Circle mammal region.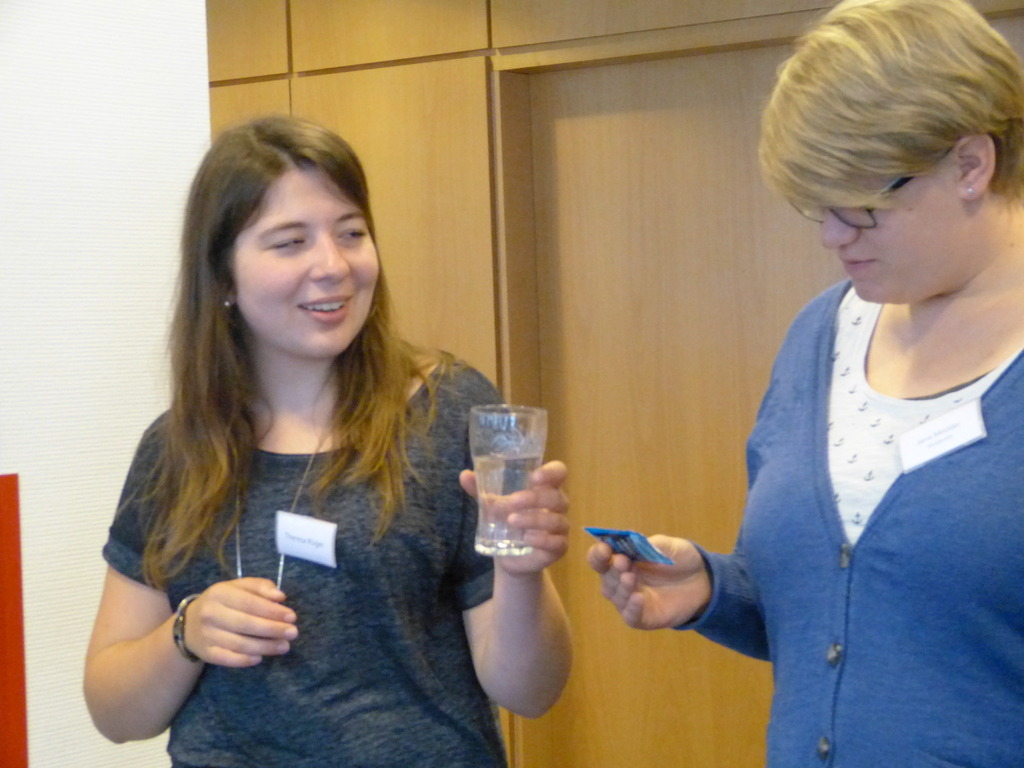
Region: box(584, 0, 1023, 767).
